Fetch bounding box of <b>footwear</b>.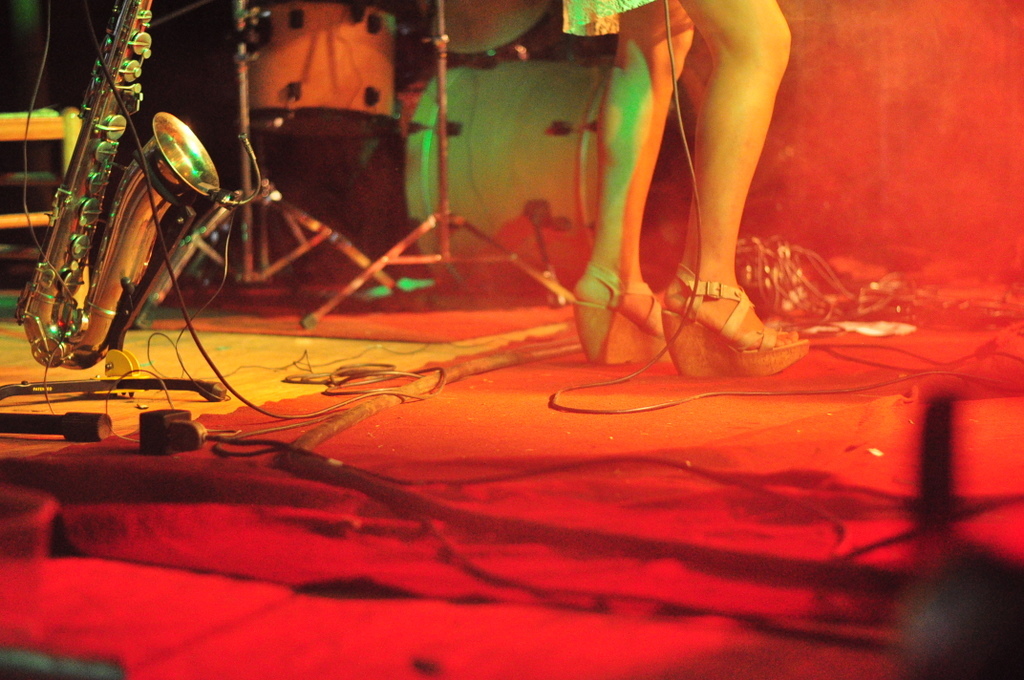
Bbox: 568, 259, 669, 372.
